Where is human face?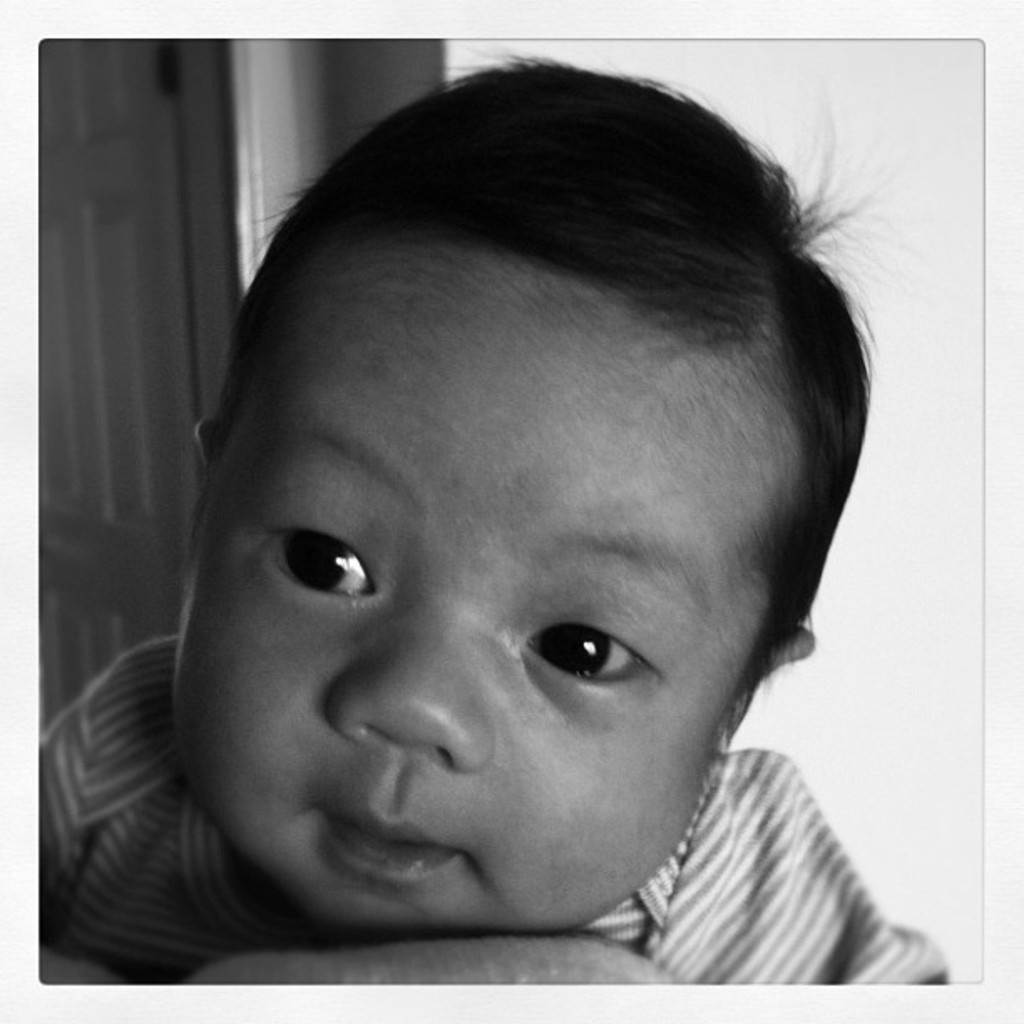
box(172, 253, 806, 940).
